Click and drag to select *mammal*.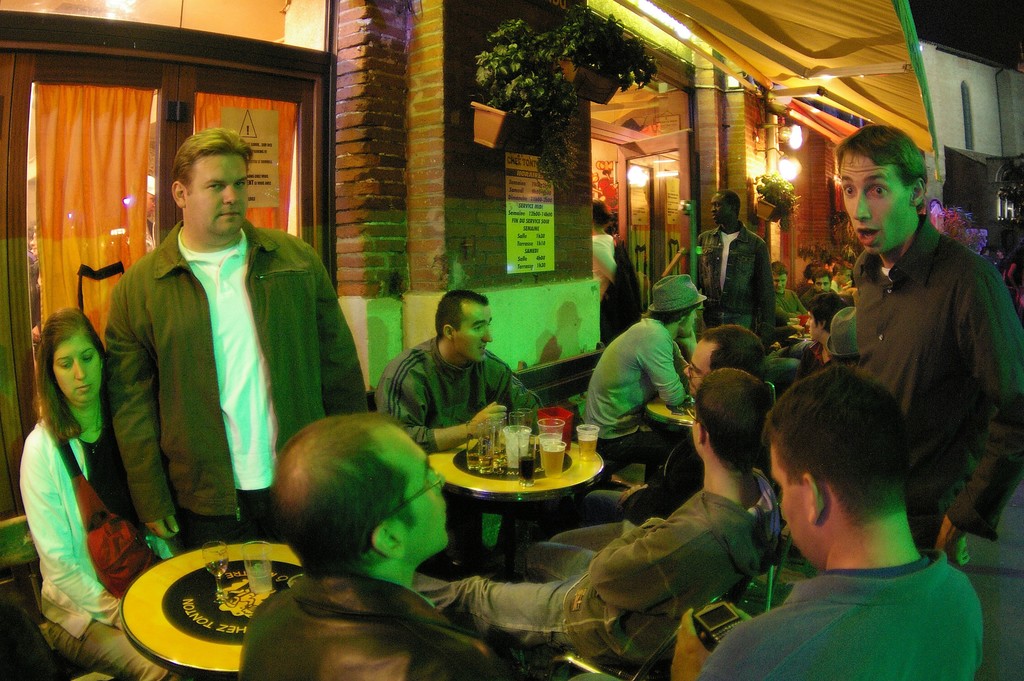
Selection: {"left": 593, "top": 195, "right": 643, "bottom": 338}.
